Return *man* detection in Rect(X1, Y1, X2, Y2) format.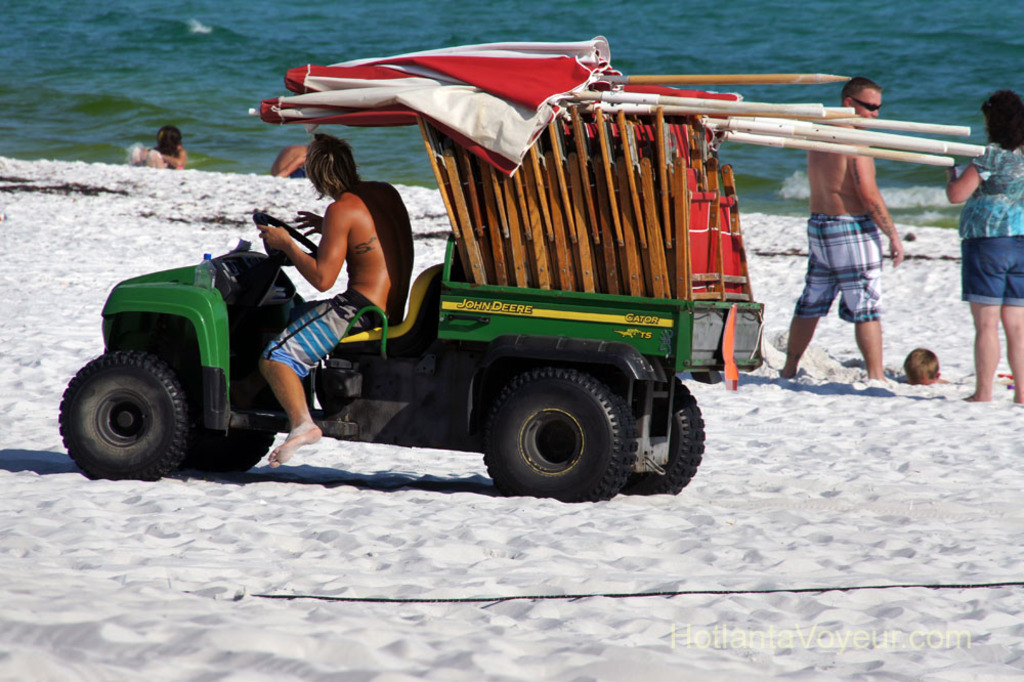
Rect(255, 130, 415, 468).
